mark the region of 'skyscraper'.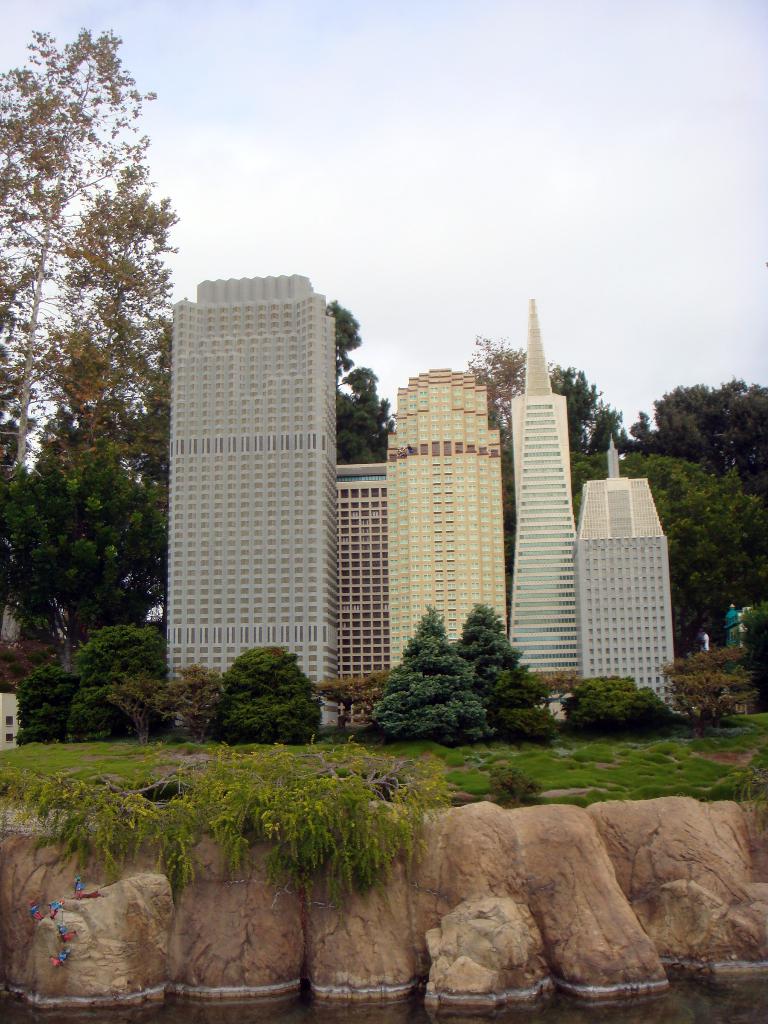
Region: <bbox>375, 356, 517, 694</bbox>.
